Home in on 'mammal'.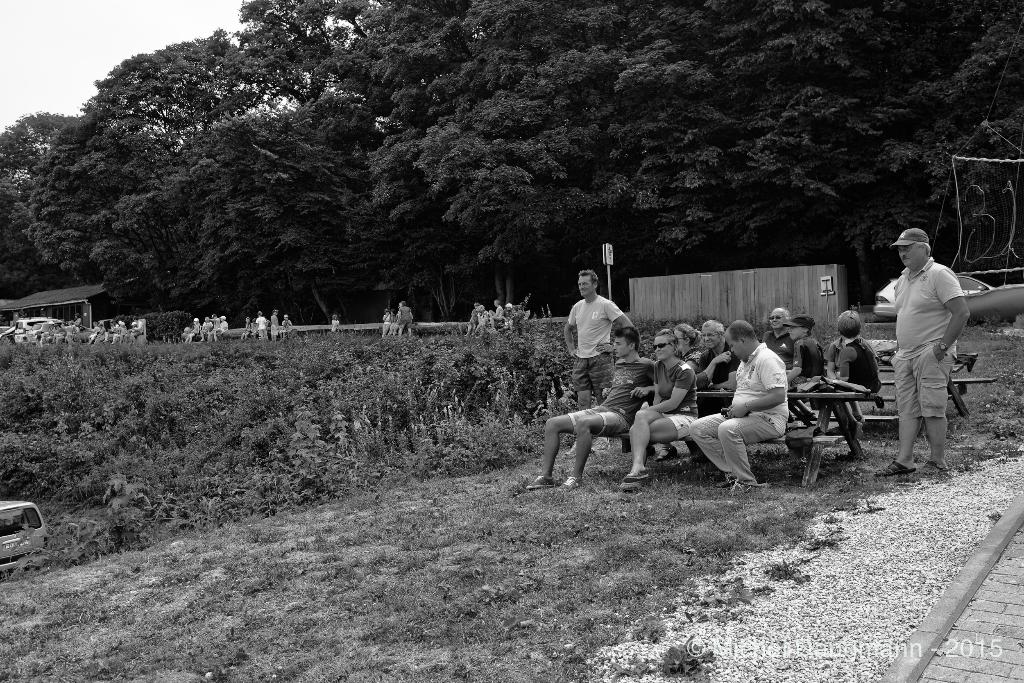
Homed in at <box>259,309,265,340</box>.
